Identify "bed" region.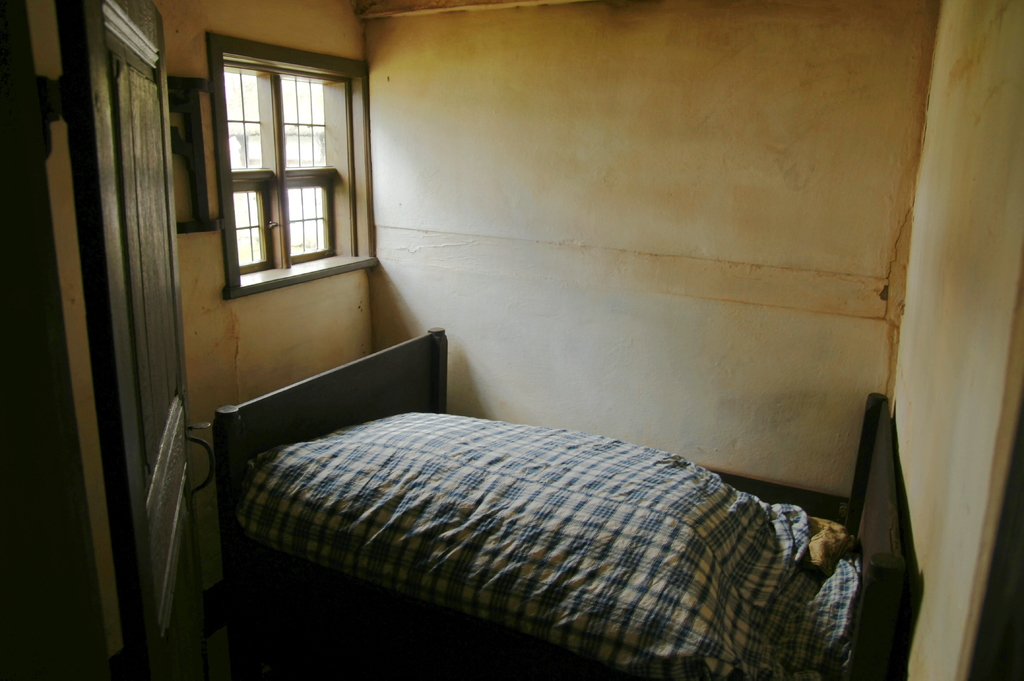
Region: (205, 323, 925, 680).
